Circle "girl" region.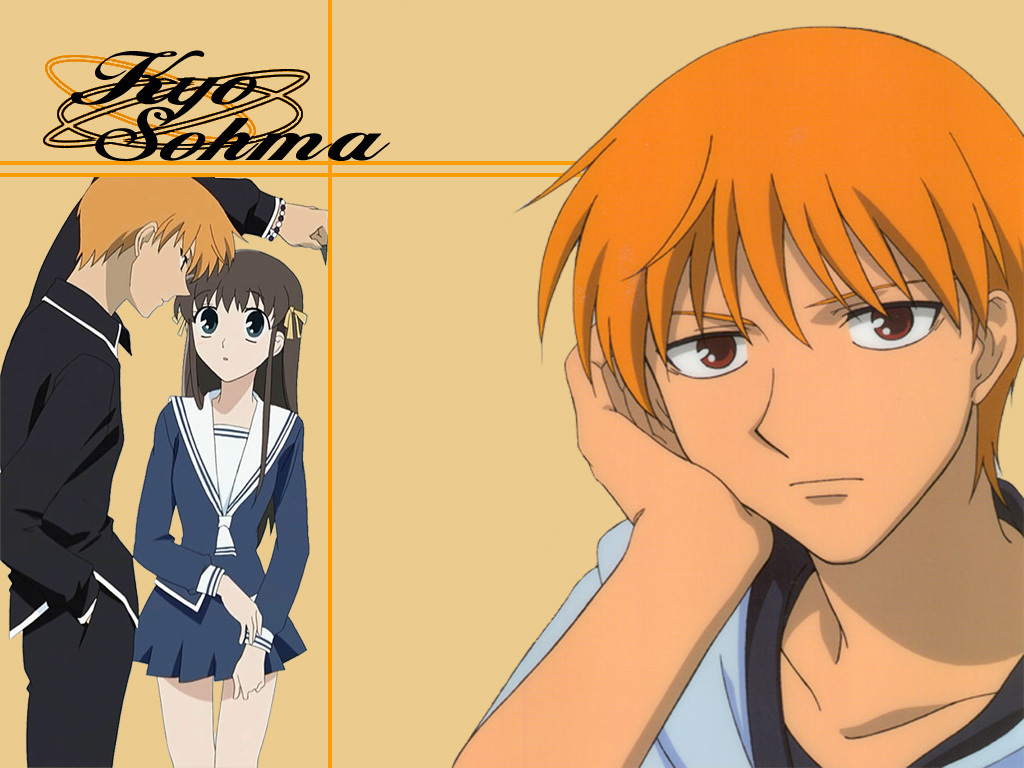
Region: x1=130, y1=245, x2=309, y2=767.
